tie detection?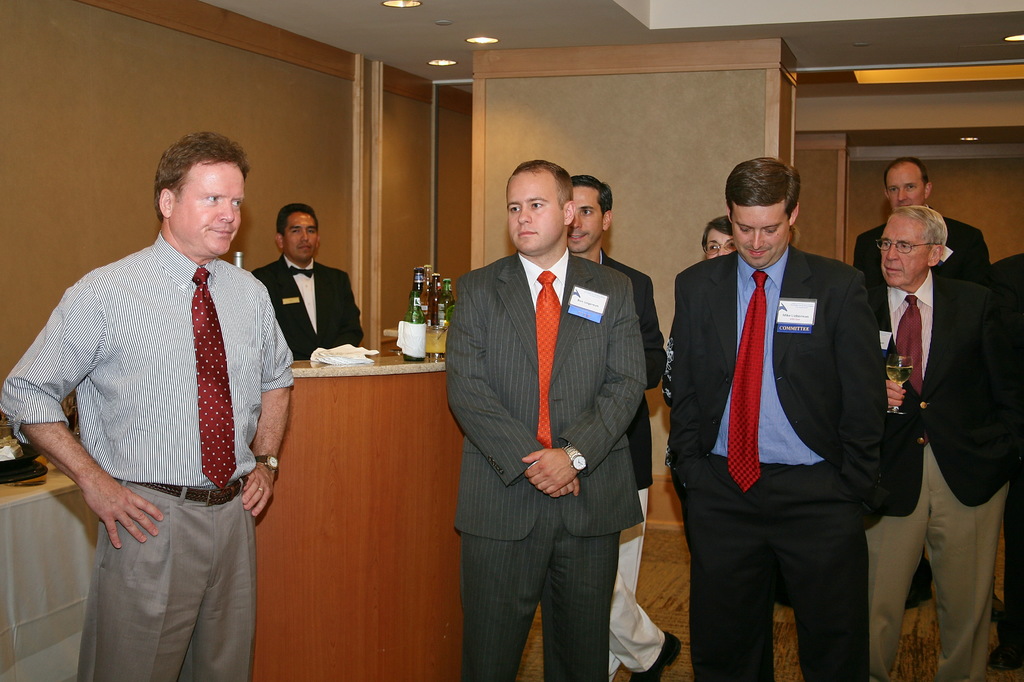
896:296:926:395
